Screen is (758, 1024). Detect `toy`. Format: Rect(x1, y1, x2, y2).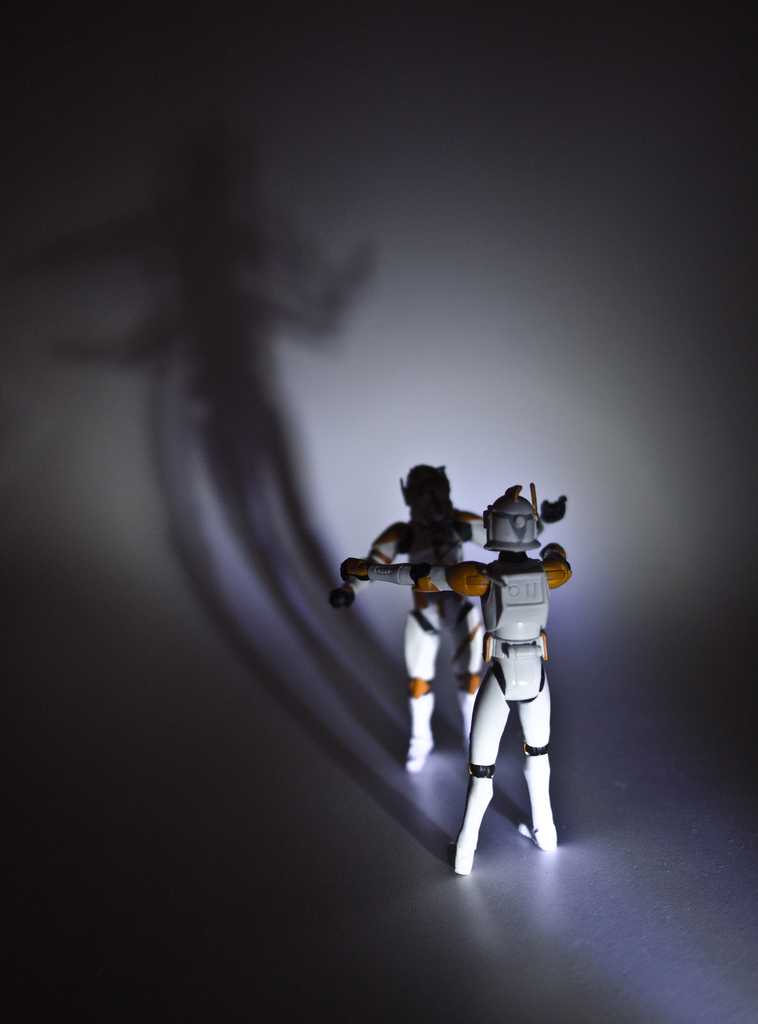
Rect(347, 479, 559, 870).
